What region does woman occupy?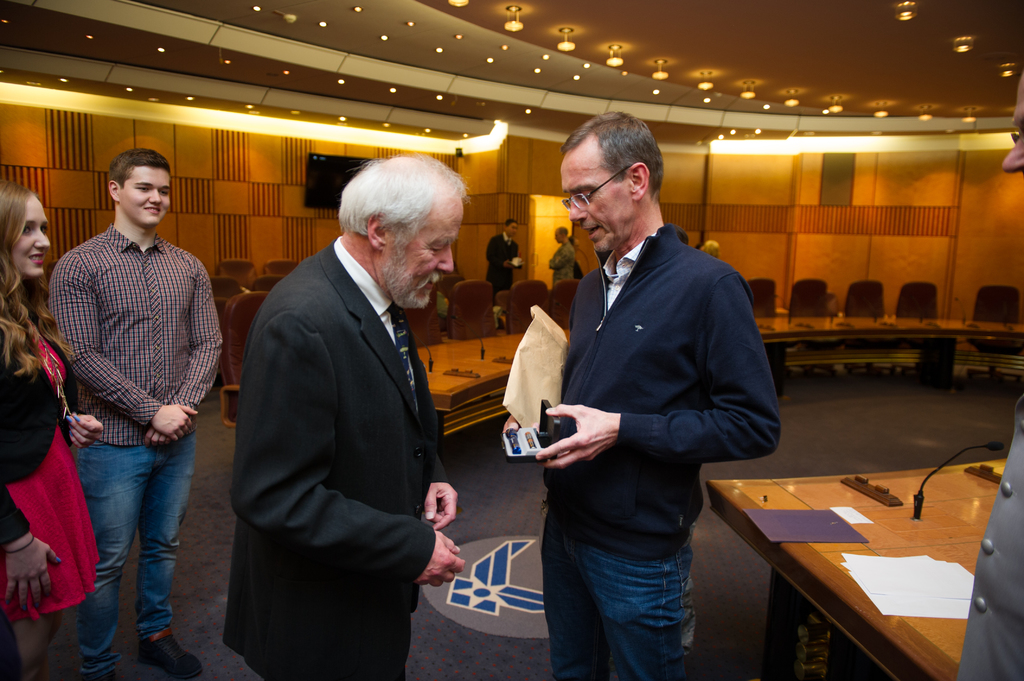
[x1=0, y1=179, x2=104, y2=680].
